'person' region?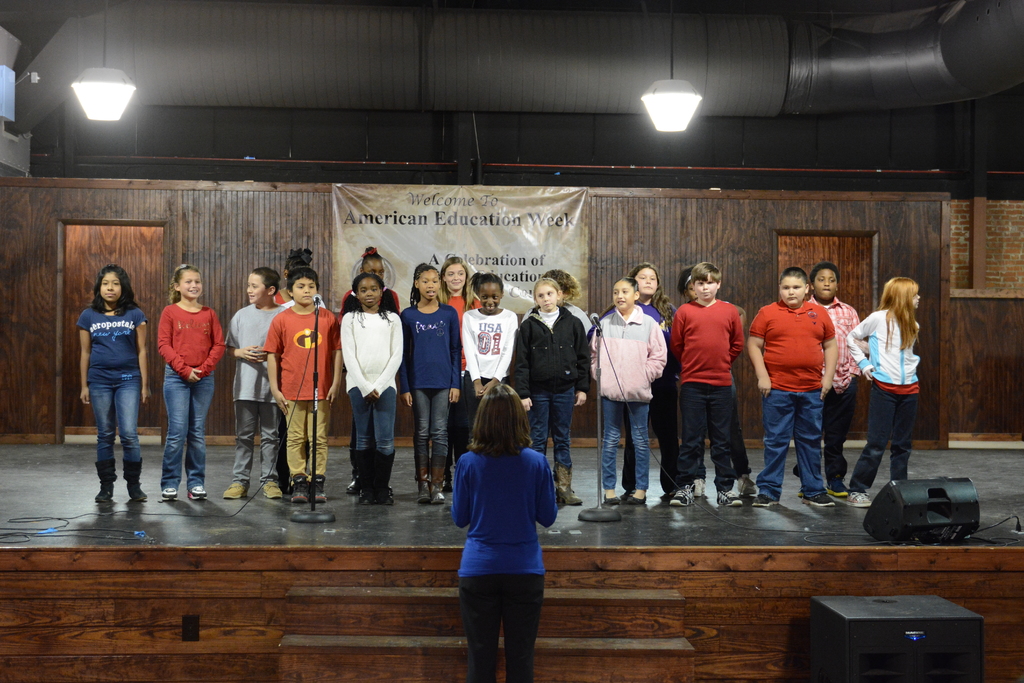
Rect(451, 389, 563, 682)
